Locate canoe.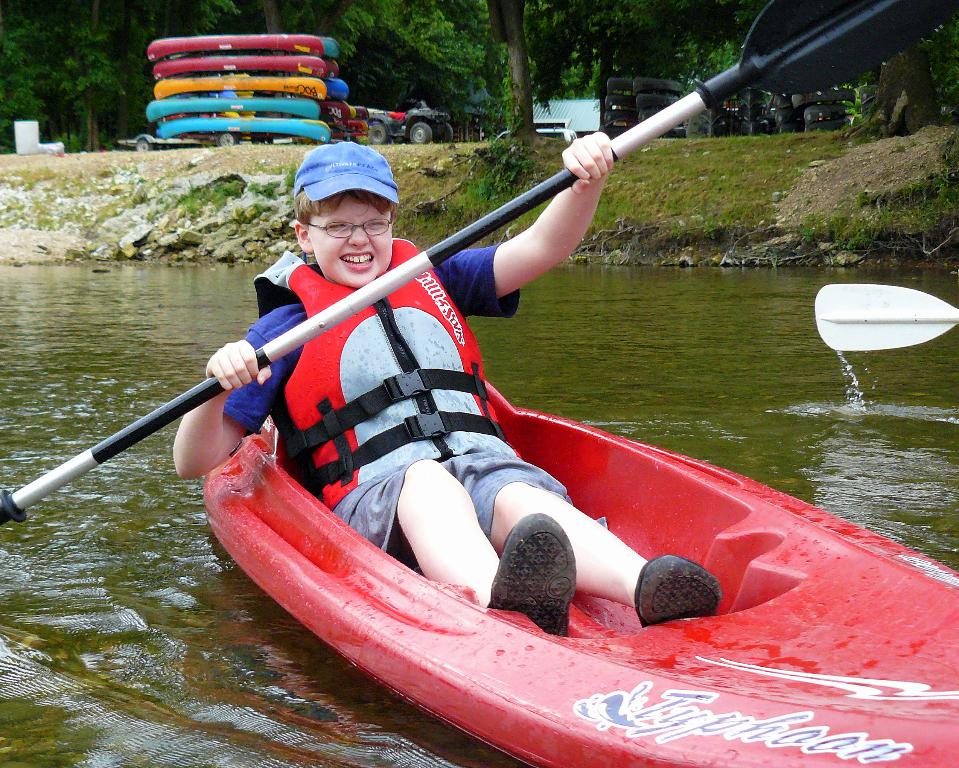
Bounding box: (x1=154, y1=120, x2=331, y2=140).
